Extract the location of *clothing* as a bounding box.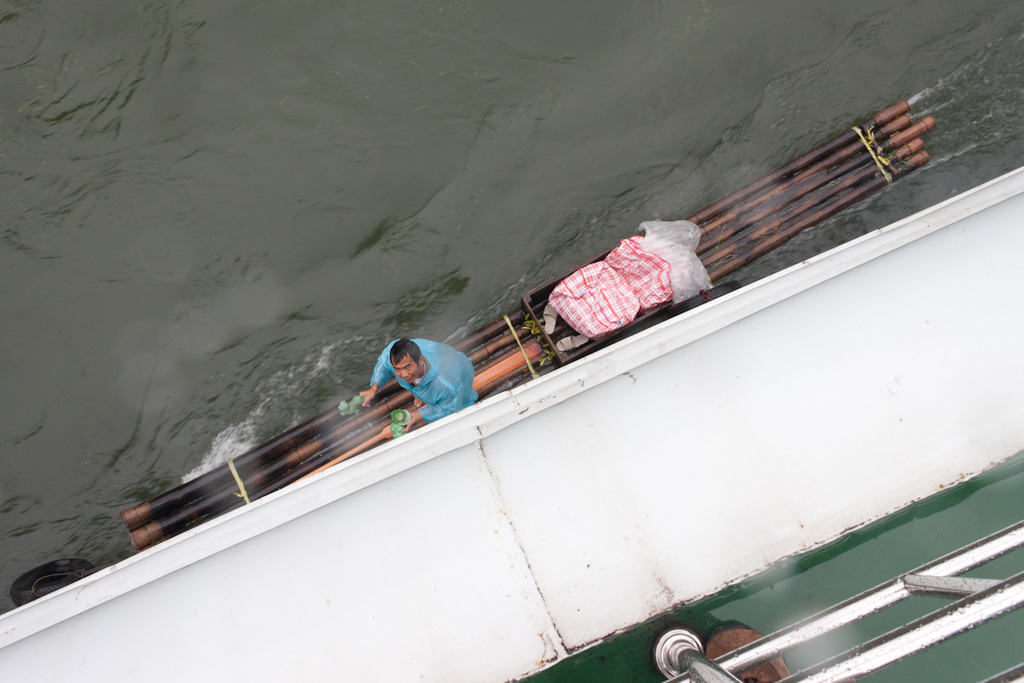
371,337,474,413.
